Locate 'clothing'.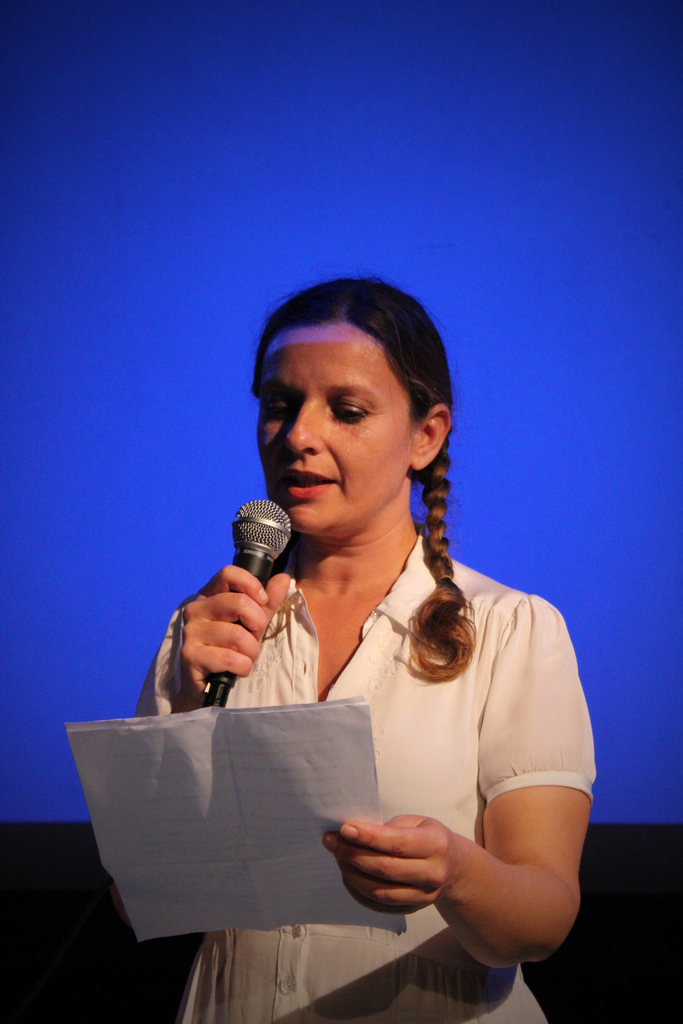
Bounding box: BBox(189, 536, 603, 945).
